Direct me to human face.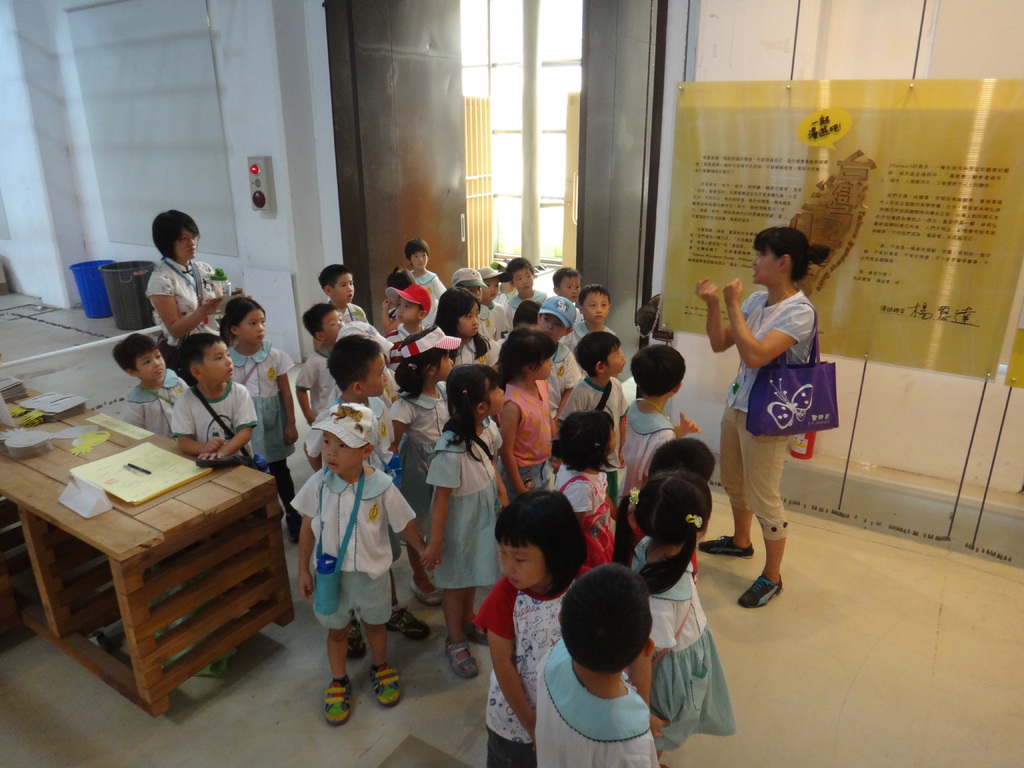
Direction: box=[598, 338, 627, 372].
